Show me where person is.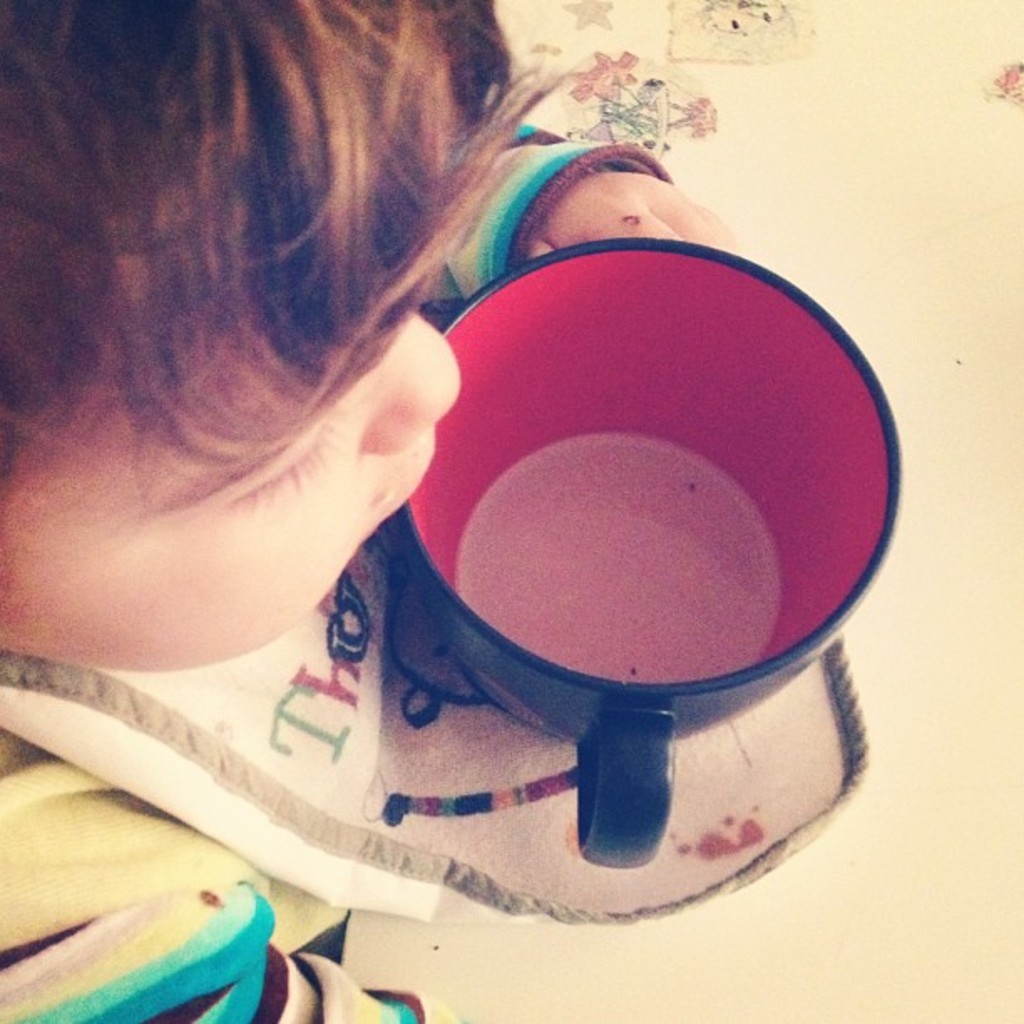
person is at crop(0, 0, 740, 1022).
